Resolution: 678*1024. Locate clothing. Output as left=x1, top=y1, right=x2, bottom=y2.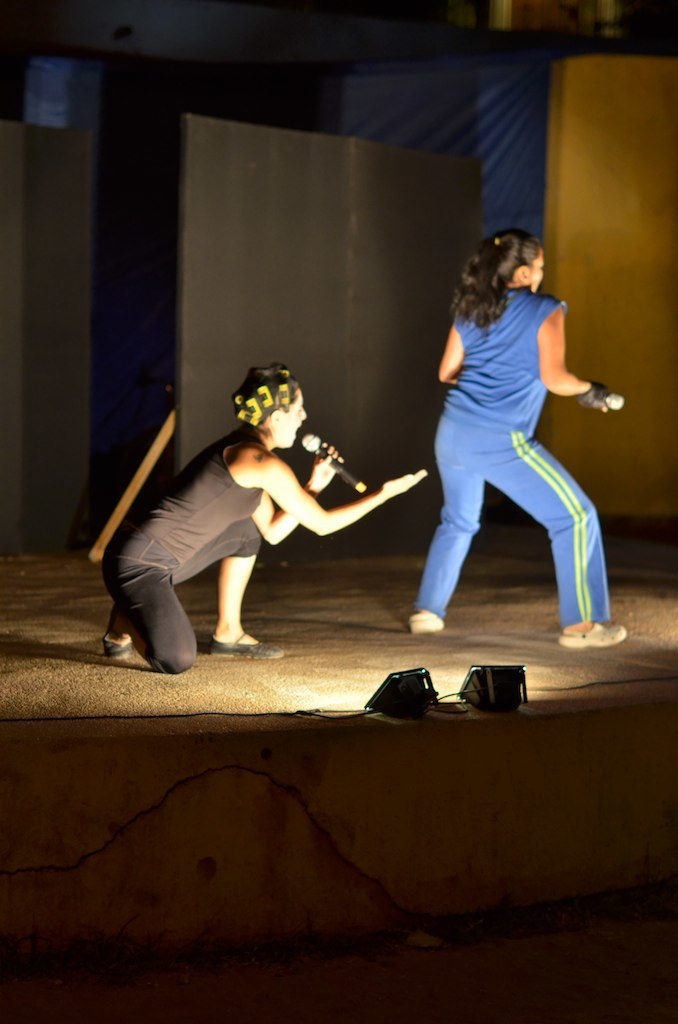
left=426, top=248, right=608, bottom=605.
